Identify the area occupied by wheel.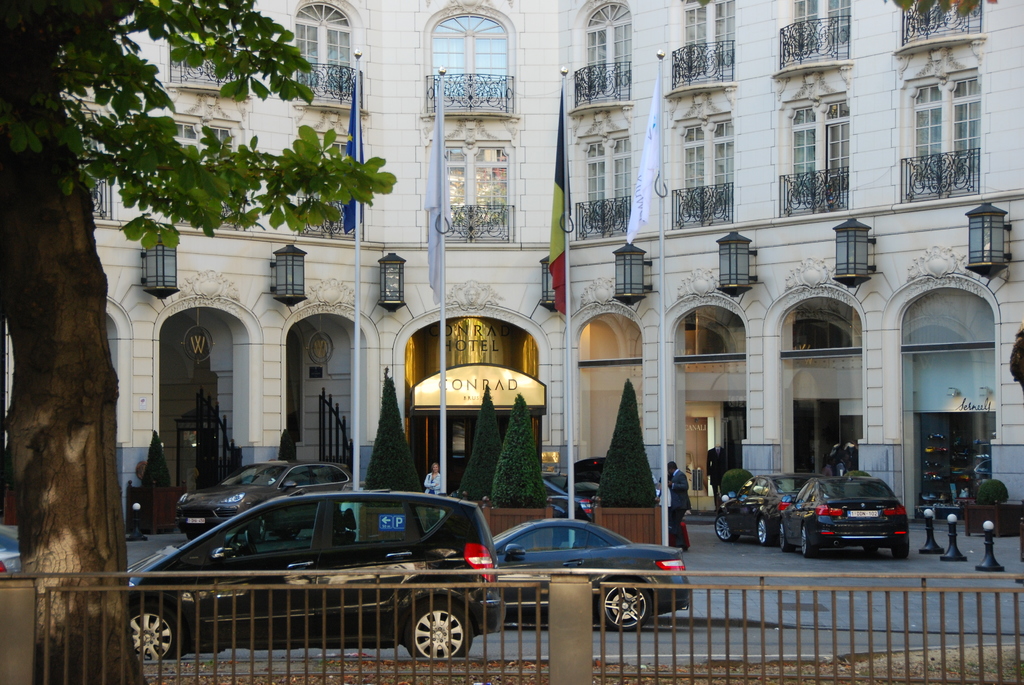
Area: rect(391, 608, 472, 668).
